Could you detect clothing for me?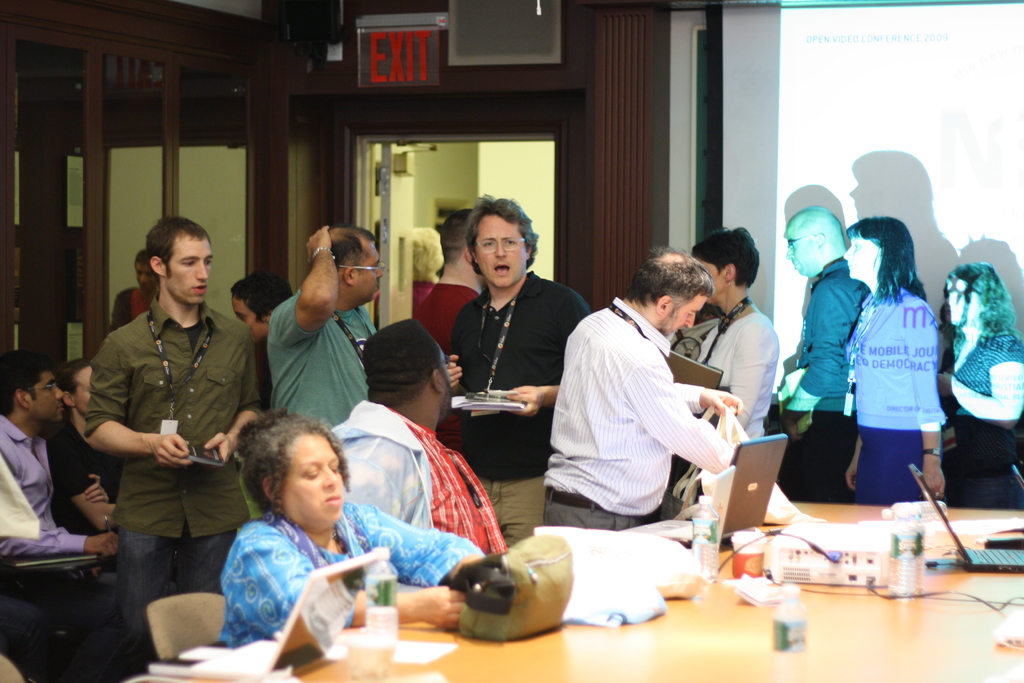
Detection result: crop(547, 271, 753, 543).
